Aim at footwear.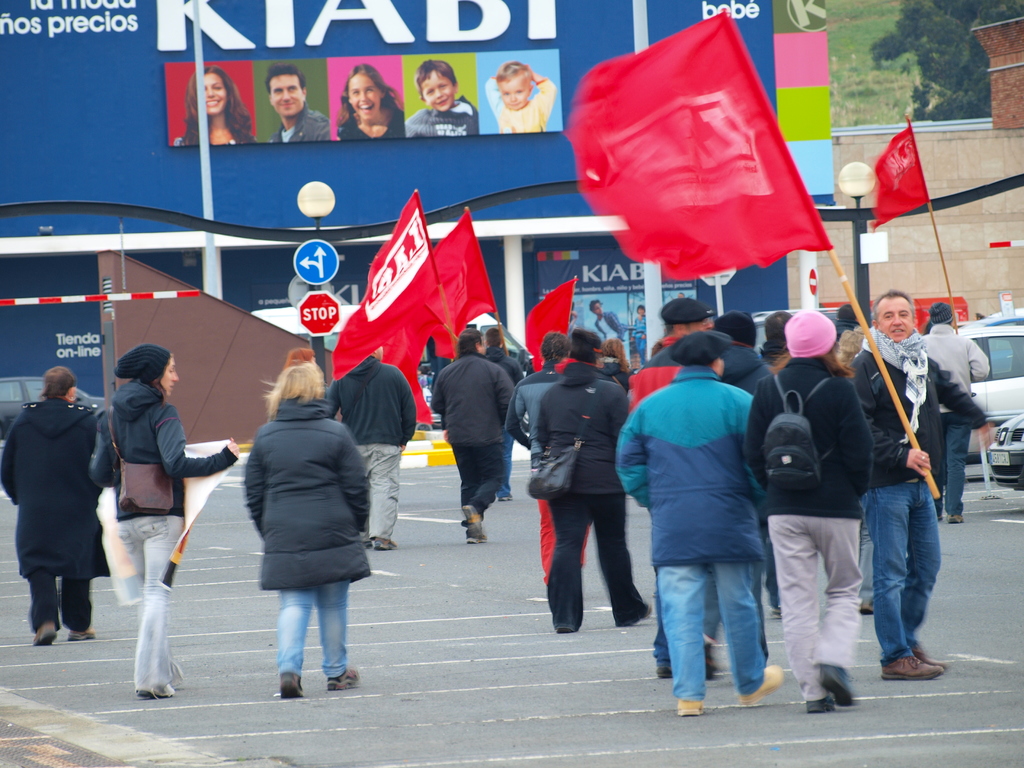
Aimed at box=[913, 650, 944, 664].
